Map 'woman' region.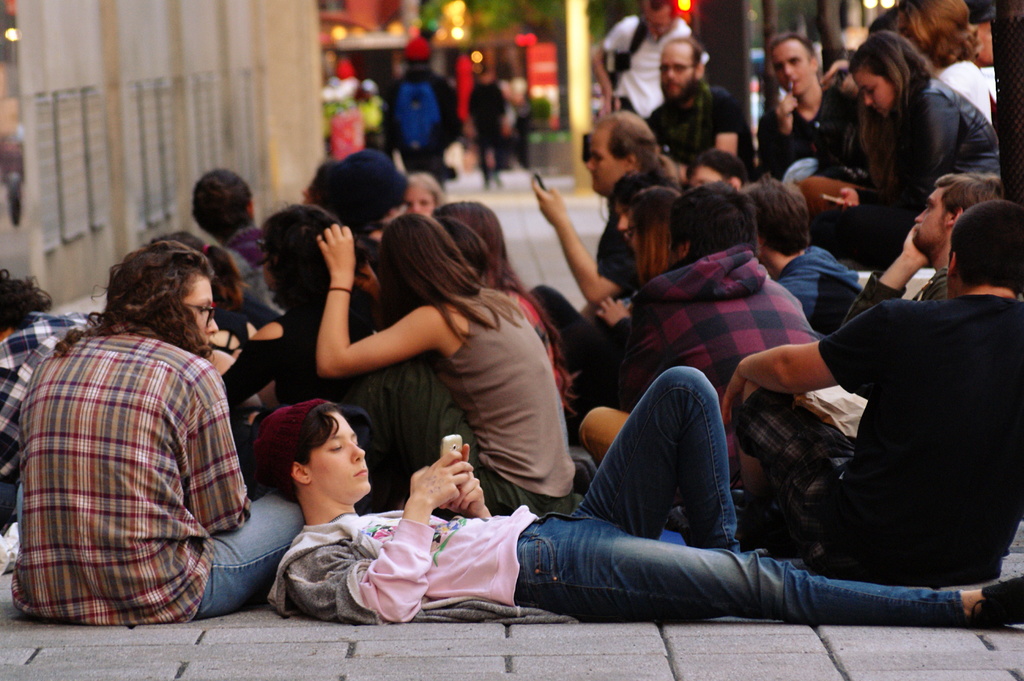
Mapped to (x1=312, y1=214, x2=580, y2=522).
